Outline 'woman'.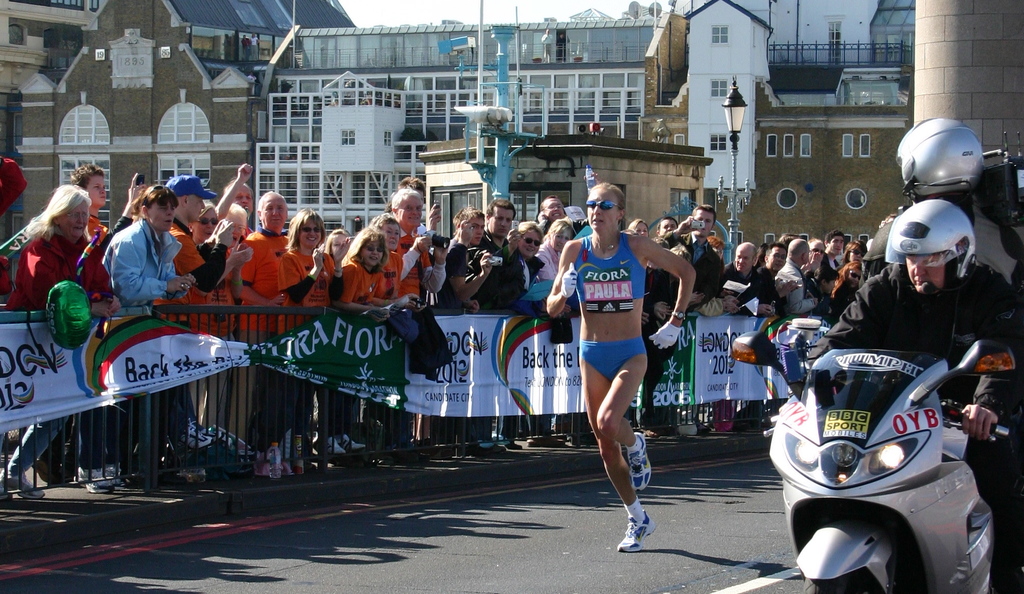
Outline: (106,184,192,484).
